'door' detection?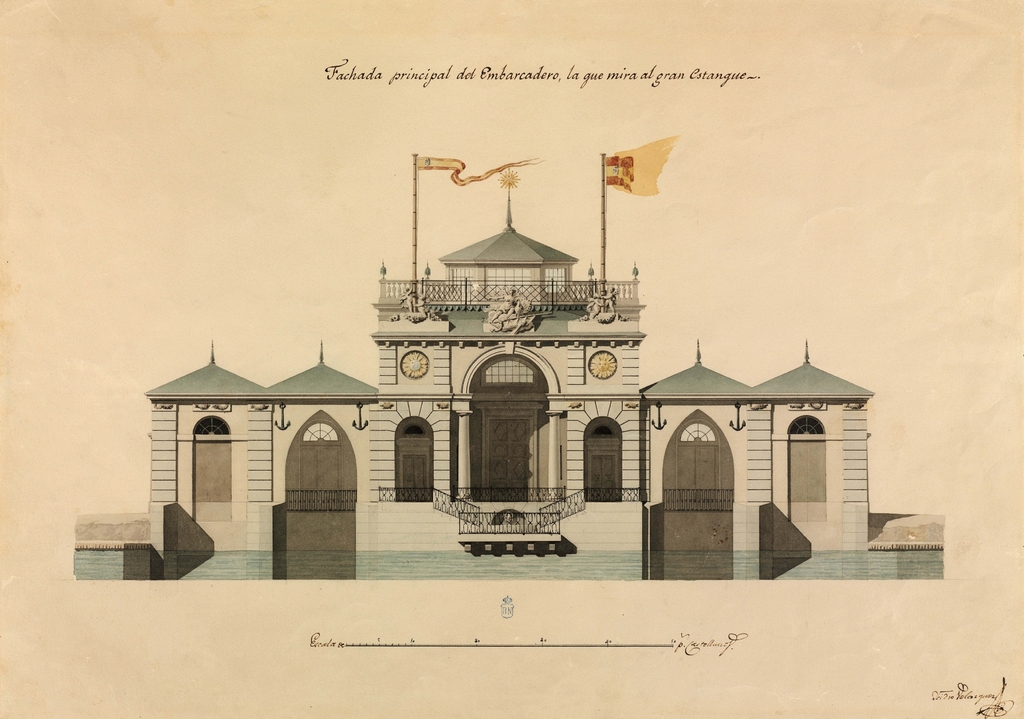
(x1=298, y1=447, x2=339, y2=514)
